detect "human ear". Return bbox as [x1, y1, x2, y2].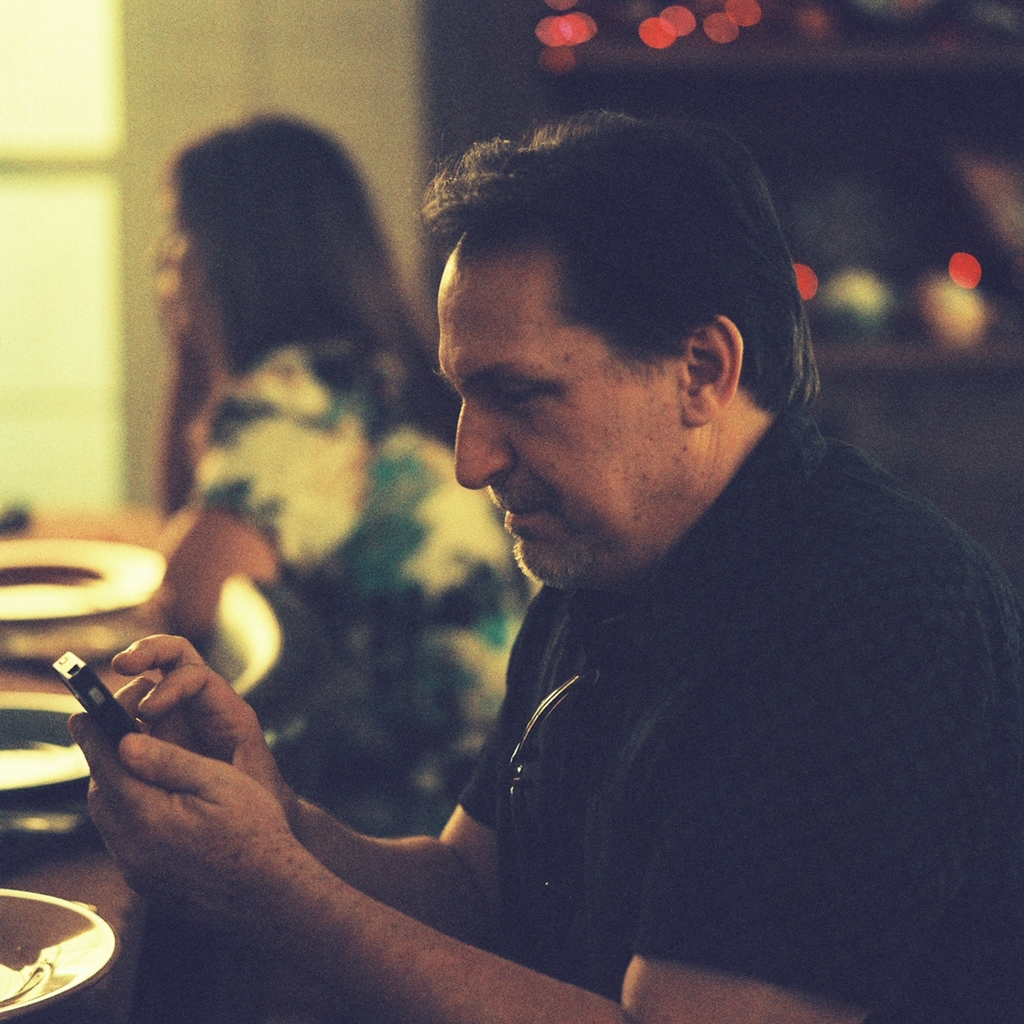
[682, 319, 743, 424].
